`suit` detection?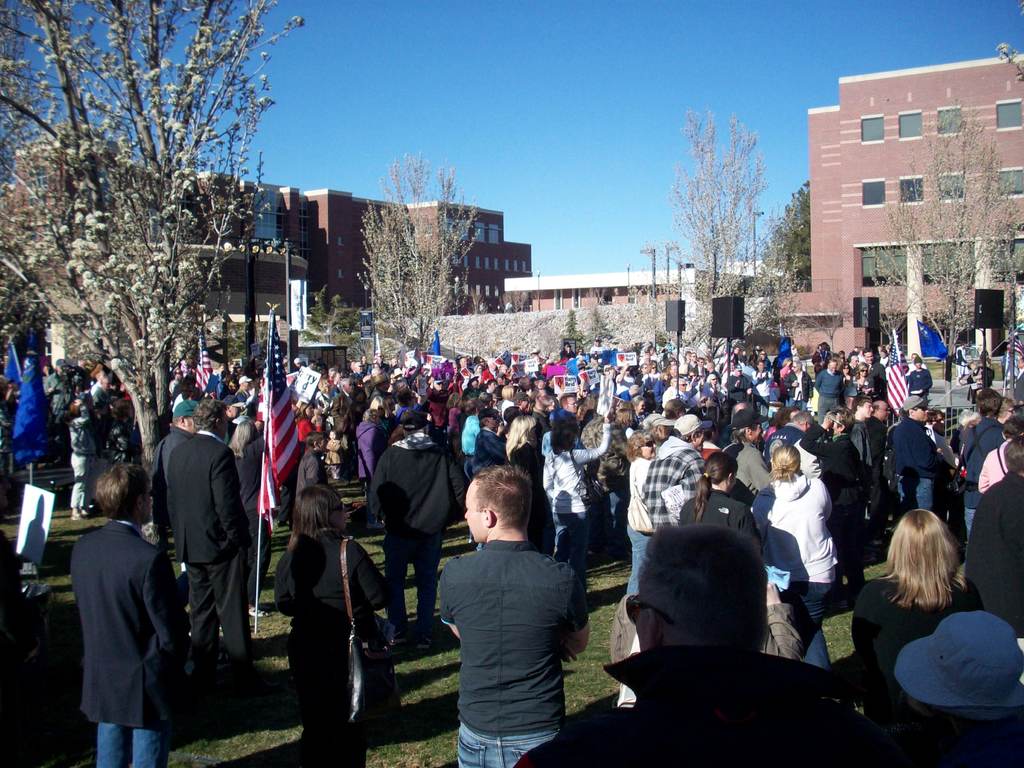
l=330, t=387, r=357, b=438
